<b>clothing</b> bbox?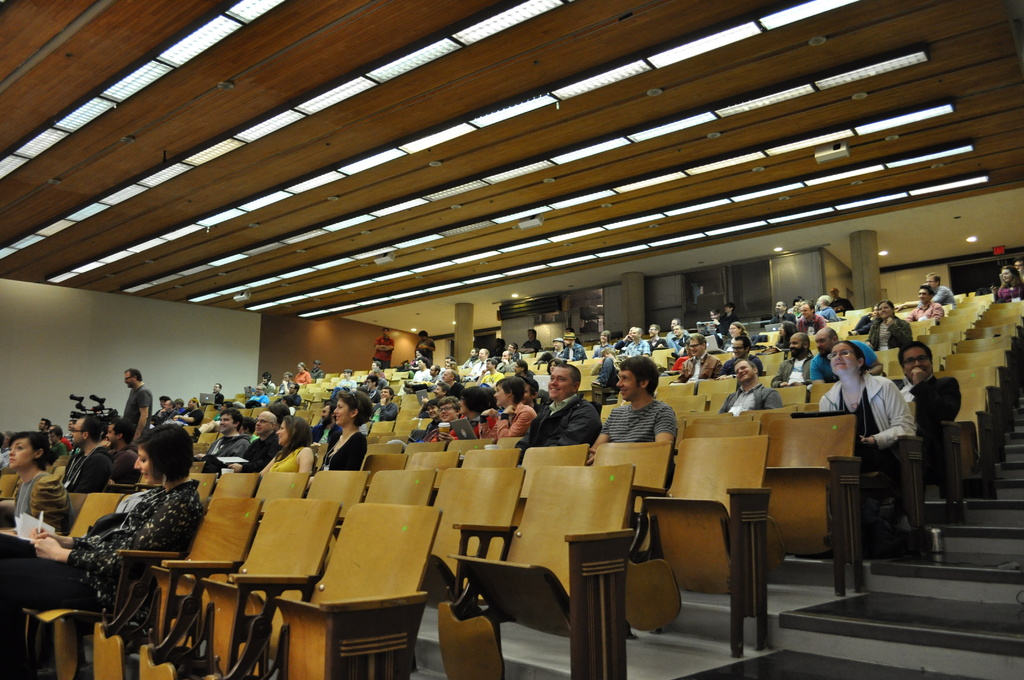
region(323, 437, 369, 472)
